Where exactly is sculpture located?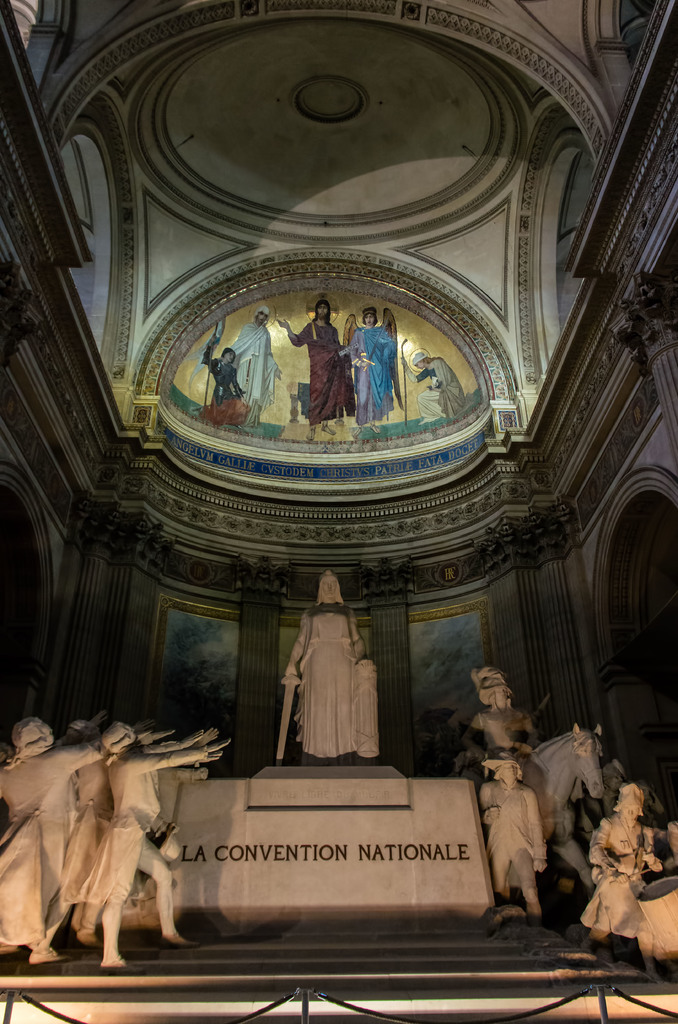
Its bounding box is <bbox>194, 334, 248, 426</bbox>.
